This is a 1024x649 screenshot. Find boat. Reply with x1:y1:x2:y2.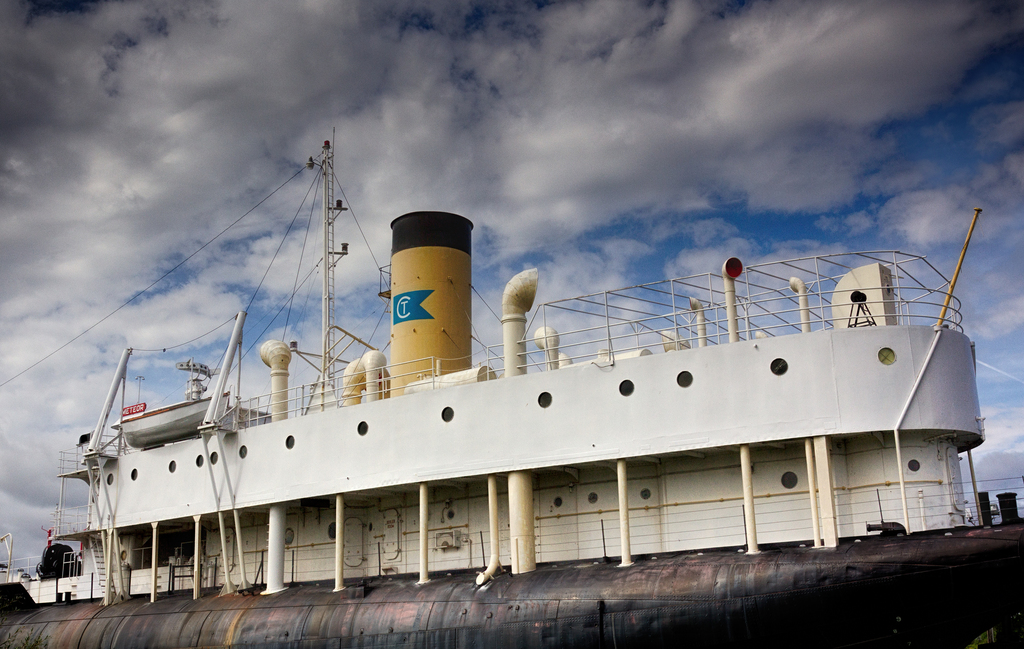
48:144:1000:618.
